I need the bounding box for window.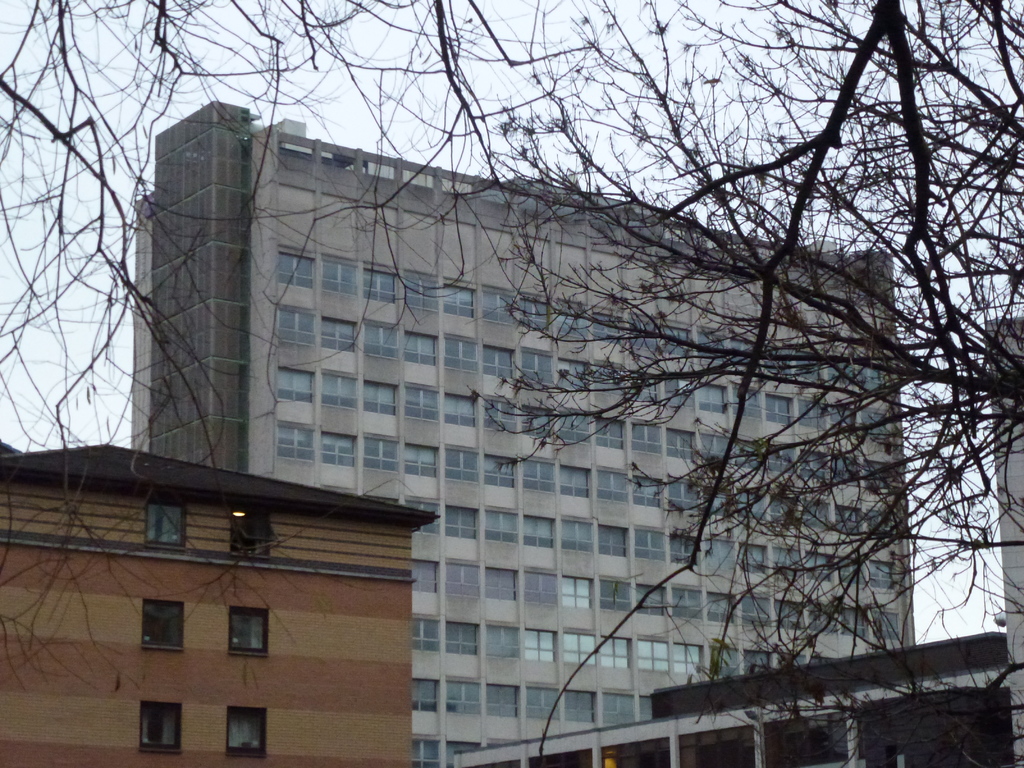
Here it is: [x1=323, y1=318, x2=358, y2=358].
